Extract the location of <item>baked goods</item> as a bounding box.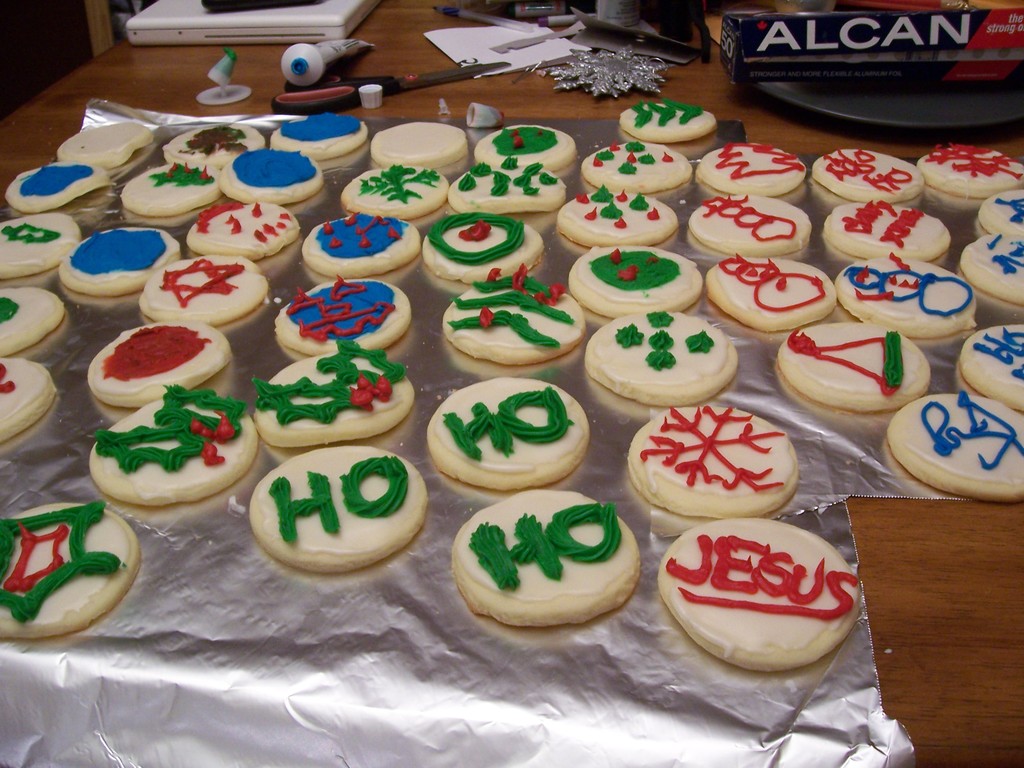
303 212 420 273.
